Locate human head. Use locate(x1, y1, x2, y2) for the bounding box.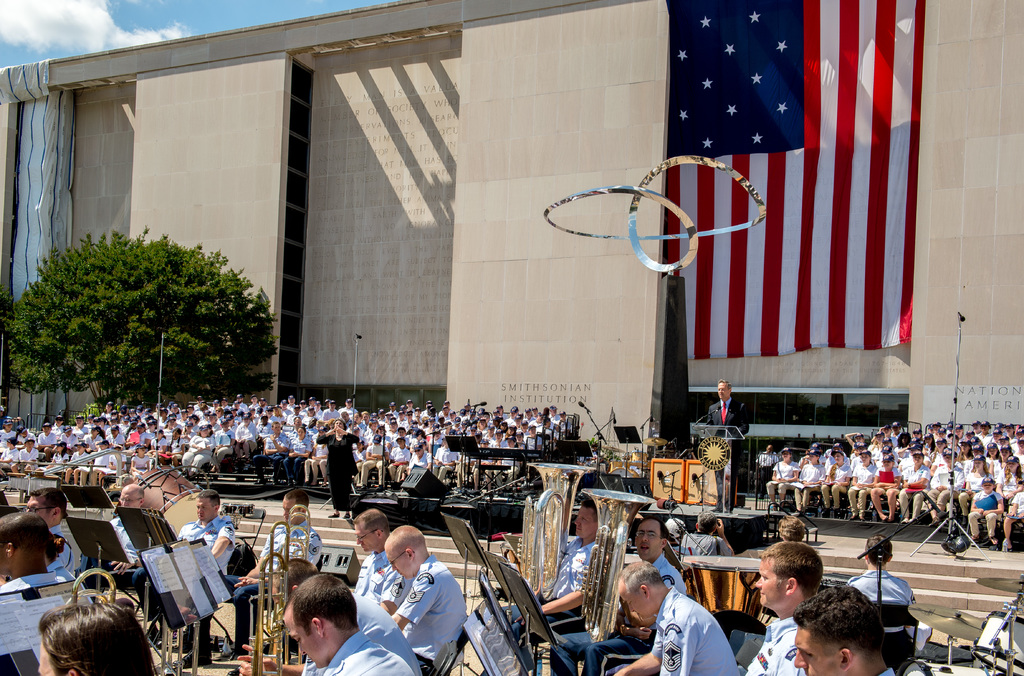
locate(754, 541, 824, 615).
